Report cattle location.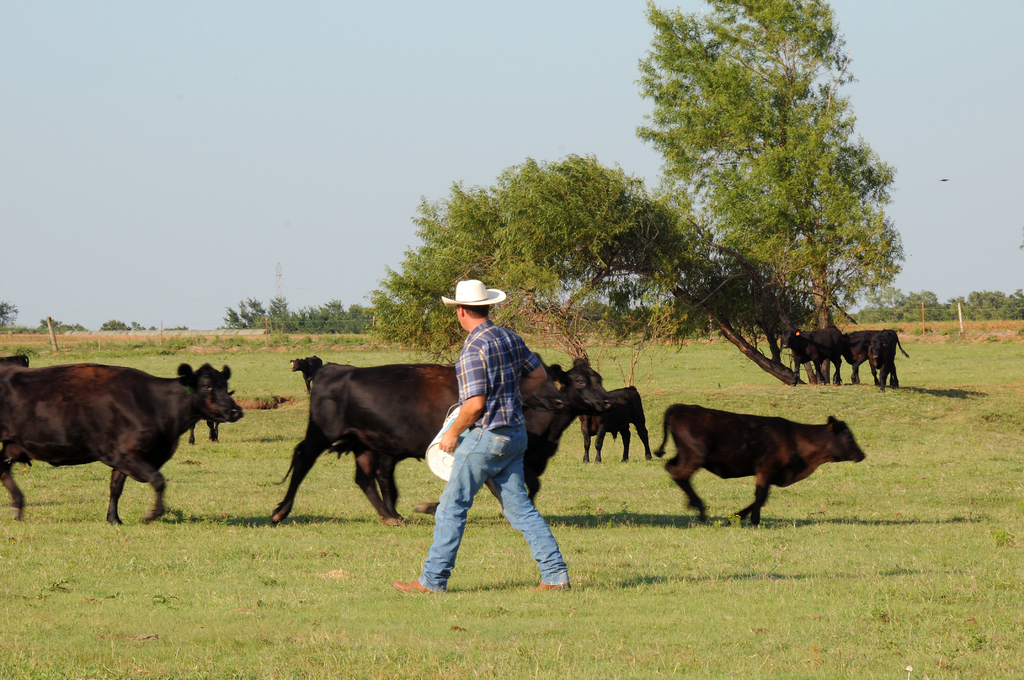
Report: bbox=(785, 332, 840, 383).
